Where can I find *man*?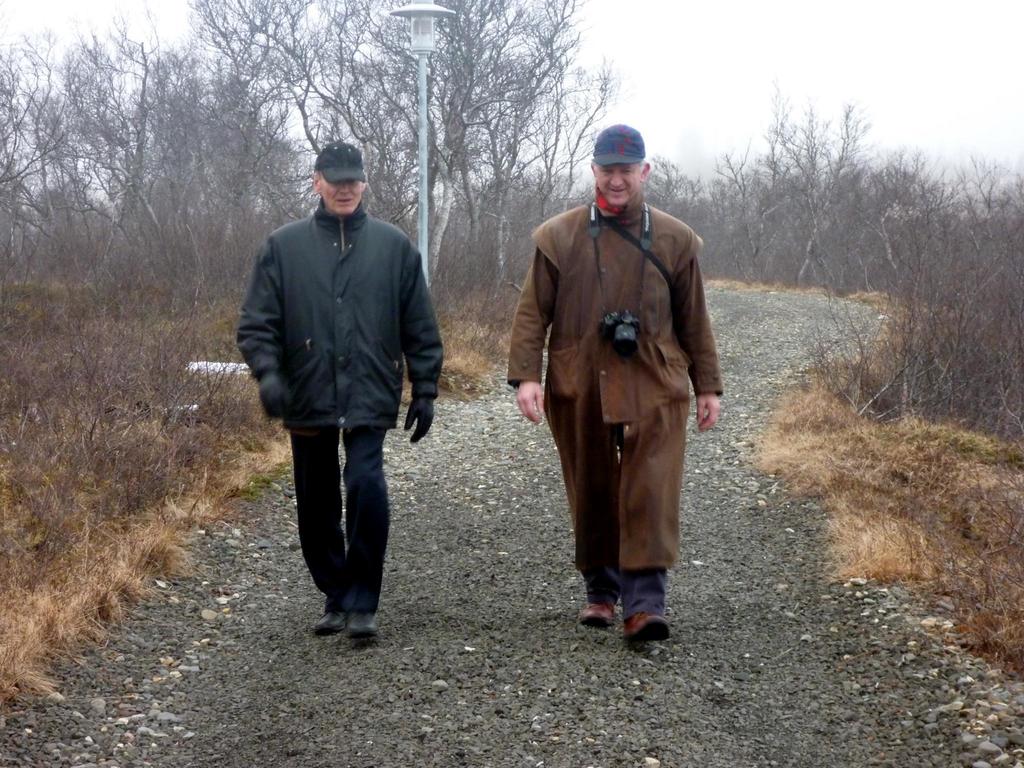
You can find it at [x1=508, y1=125, x2=724, y2=646].
